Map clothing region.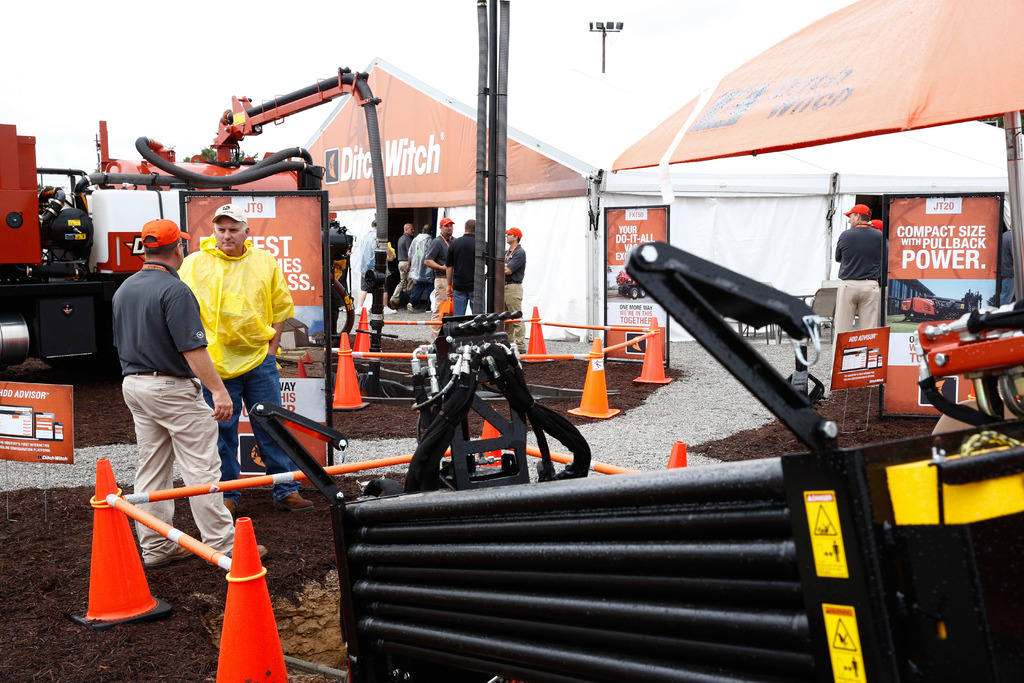
Mapped to 882,239,887,327.
